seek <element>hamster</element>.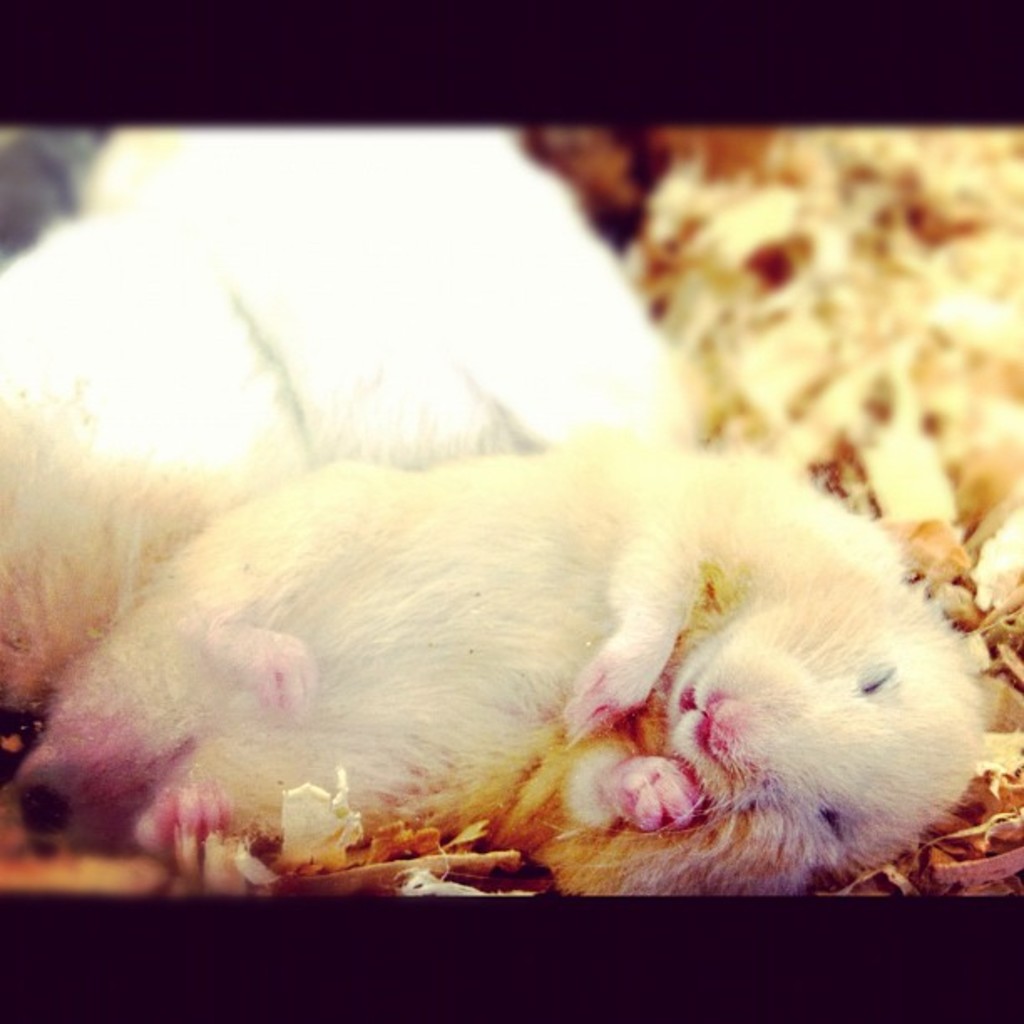
0,119,694,714.
